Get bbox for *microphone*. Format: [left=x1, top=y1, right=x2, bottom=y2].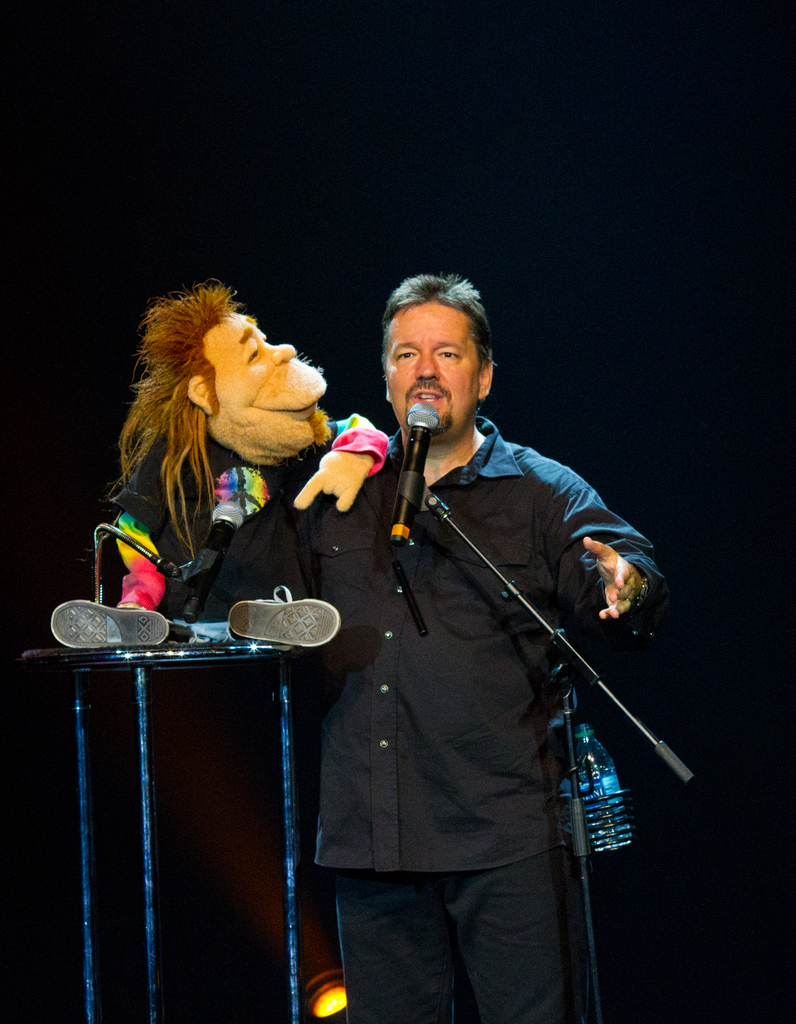
[left=389, top=400, right=438, bottom=546].
